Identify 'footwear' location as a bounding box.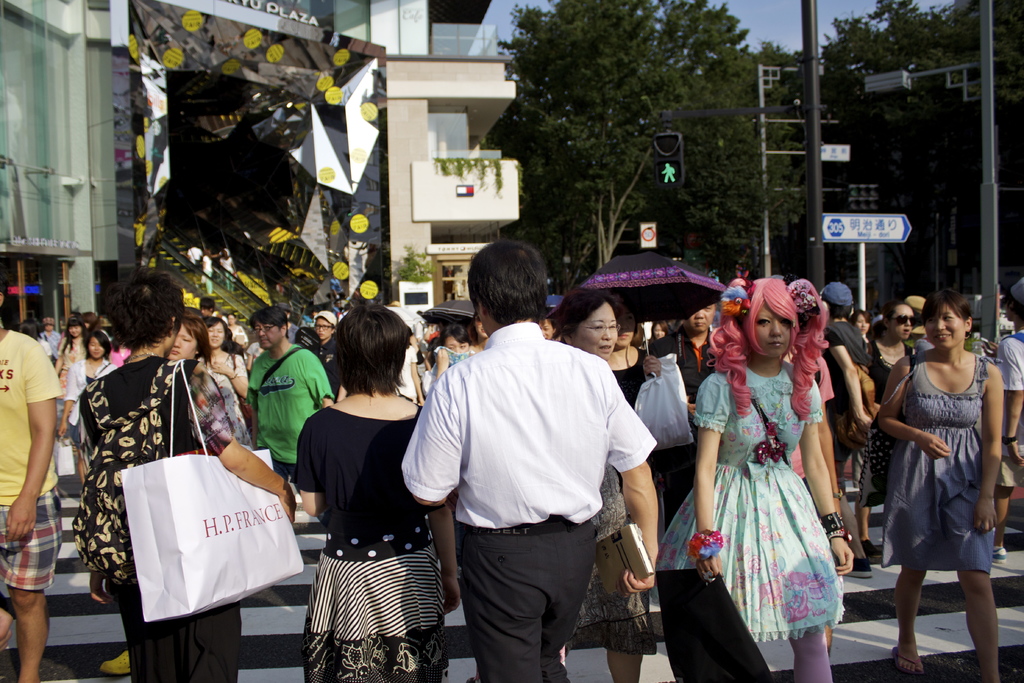
left=889, top=646, right=926, bottom=679.
